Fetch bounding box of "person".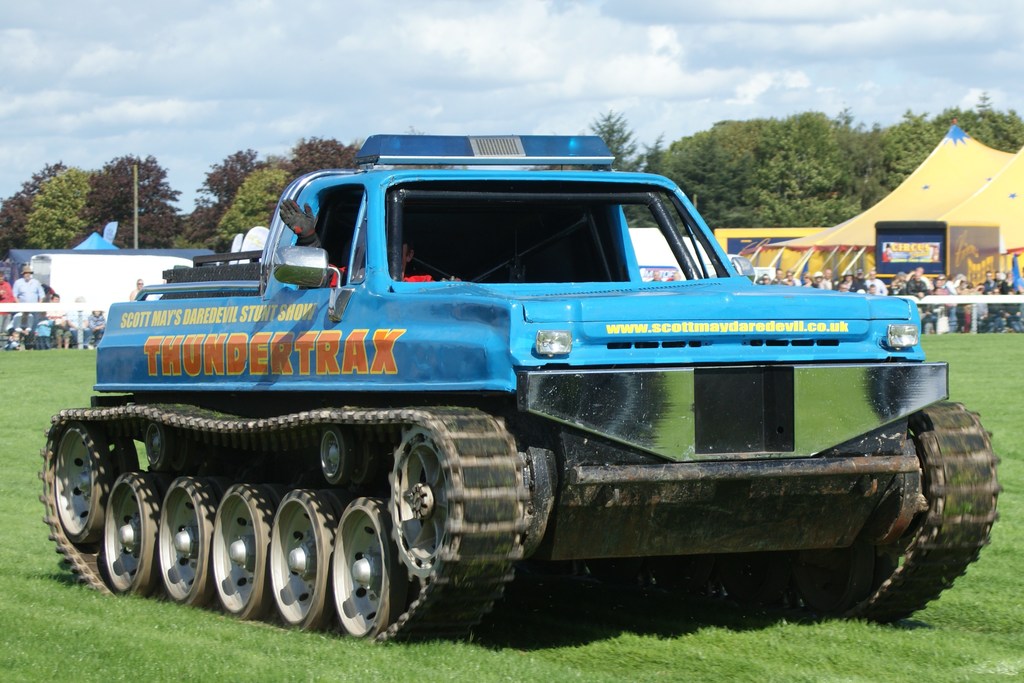
Bbox: (left=283, top=195, right=456, bottom=296).
